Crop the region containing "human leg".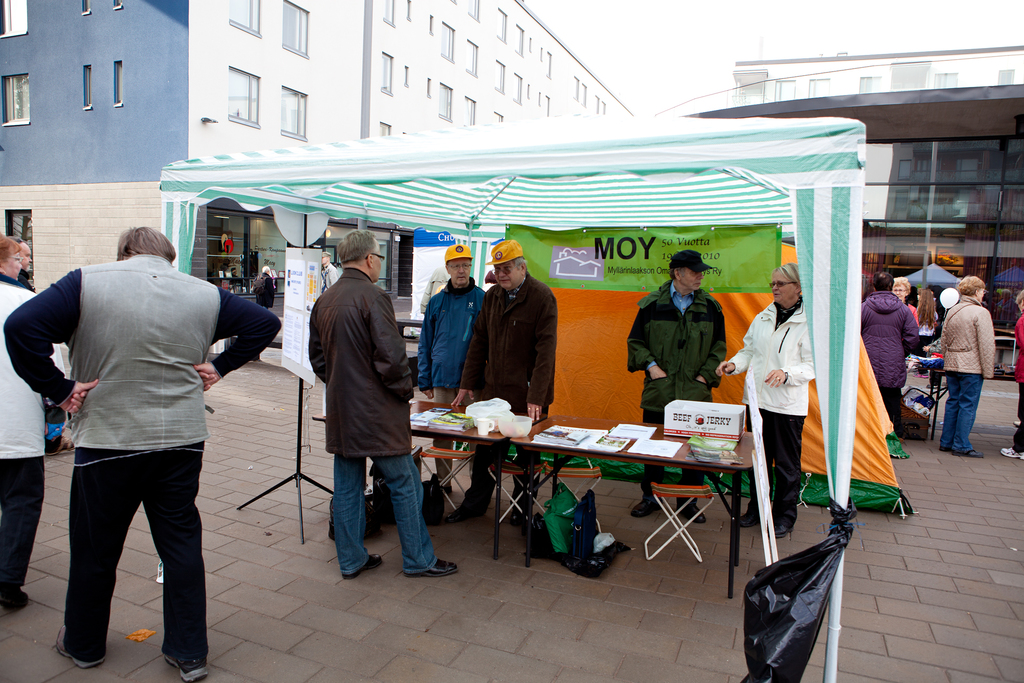
Crop region: crop(955, 367, 982, 457).
